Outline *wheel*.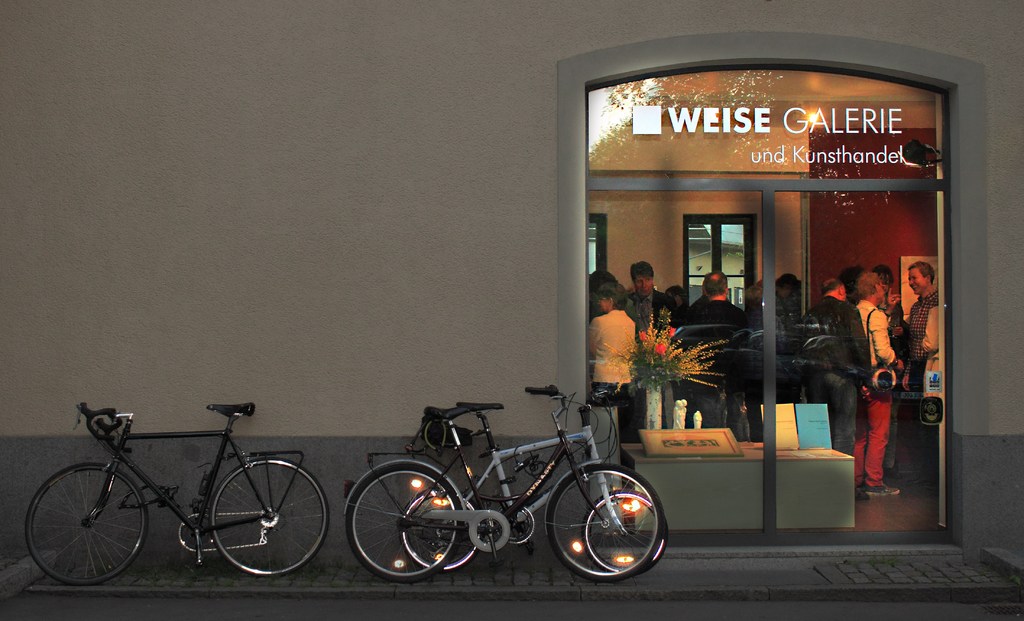
Outline: rect(465, 505, 505, 551).
